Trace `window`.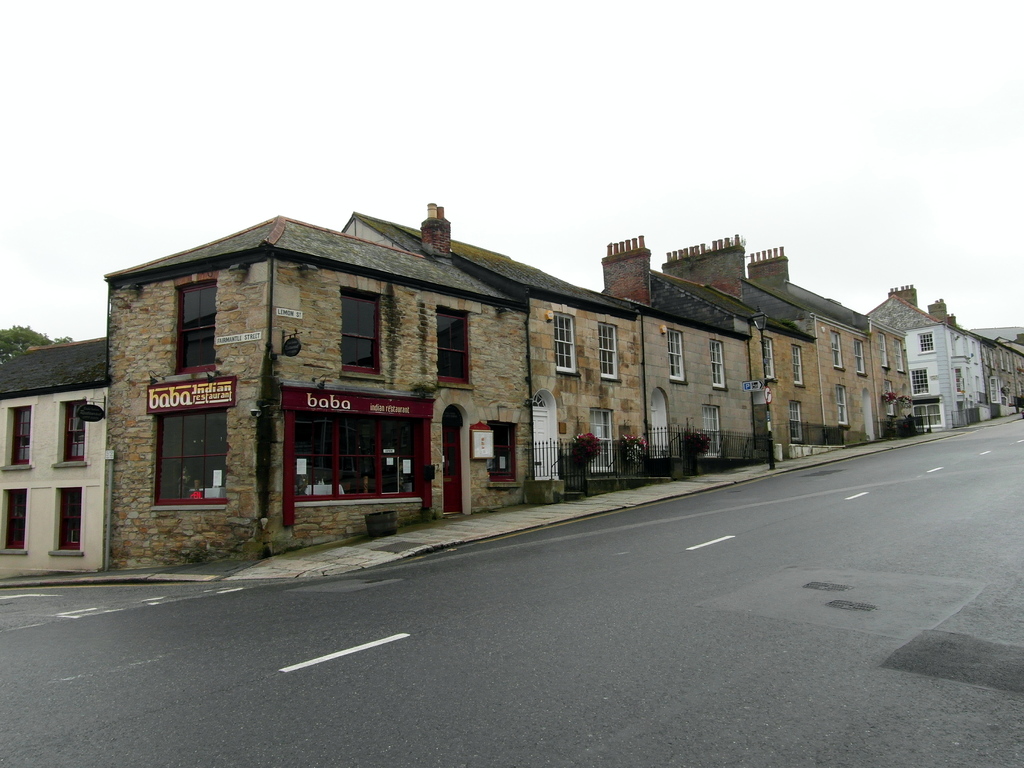
Traced to box(482, 415, 520, 484).
